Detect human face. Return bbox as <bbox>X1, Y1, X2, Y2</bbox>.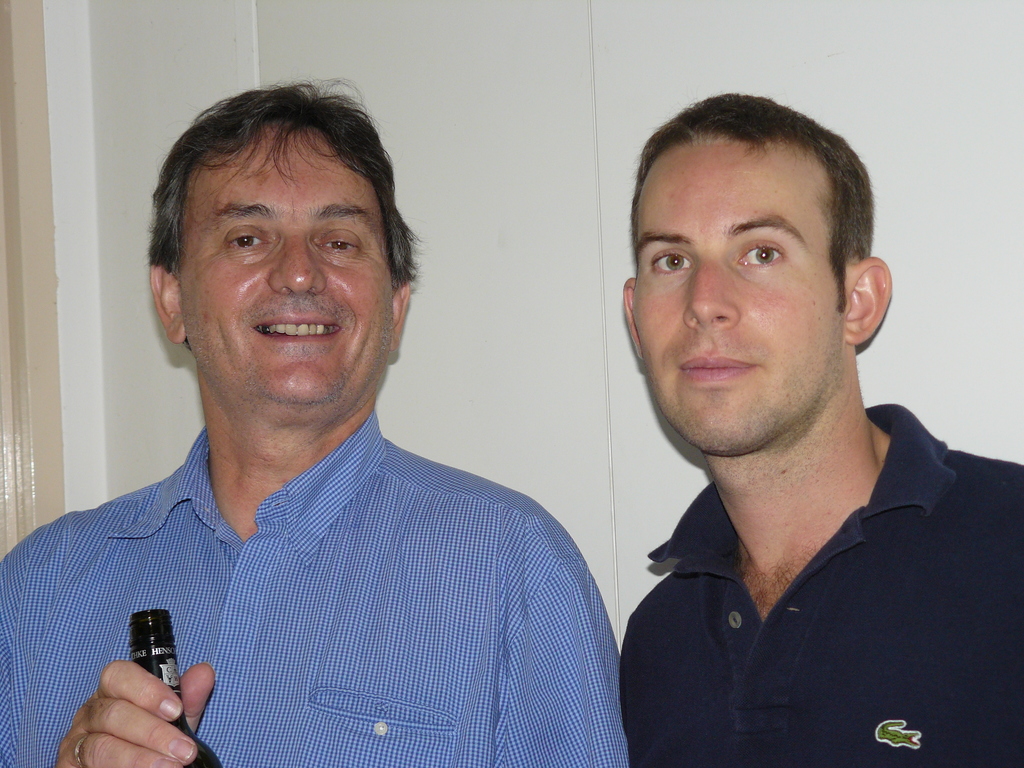
<bbox>175, 128, 397, 406</bbox>.
